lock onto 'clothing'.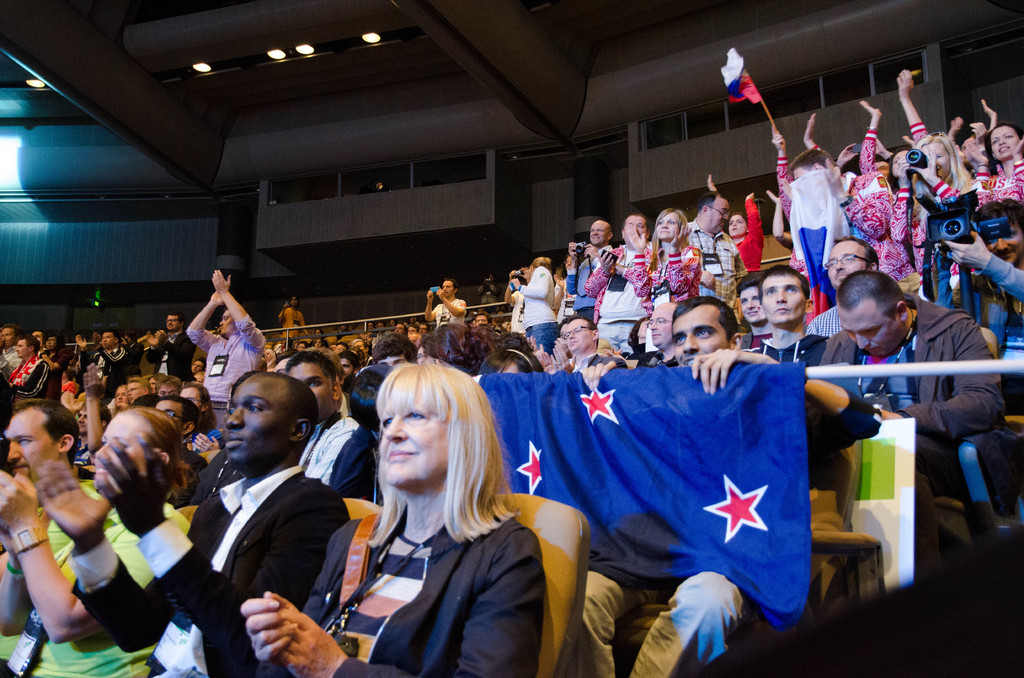
Locked: left=8, top=349, right=49, bottom=405.
